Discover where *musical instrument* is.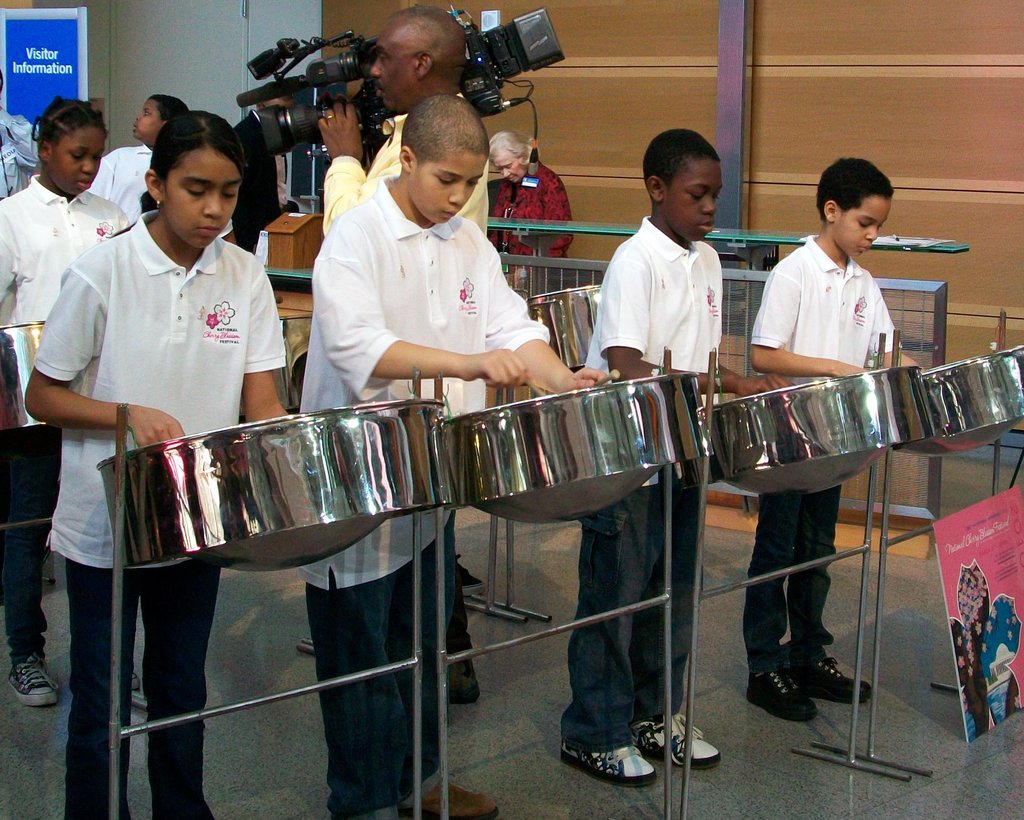
Discovered at rect(434, 369, 723, 528).
